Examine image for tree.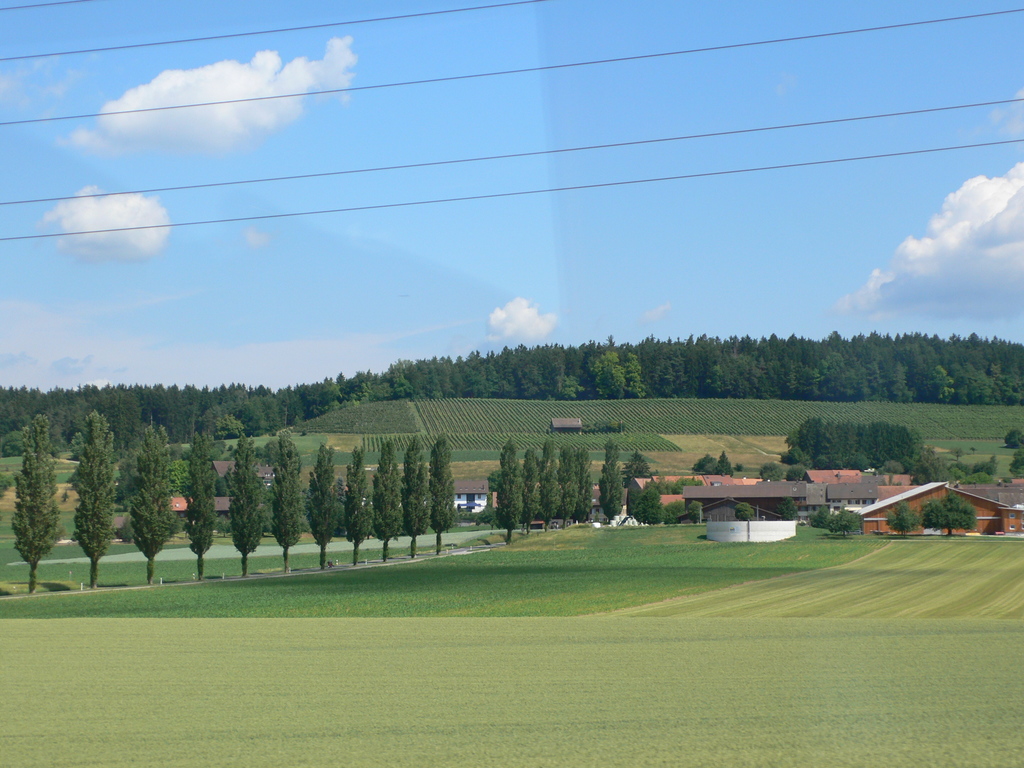
Examination result: 271,433,304,581.
